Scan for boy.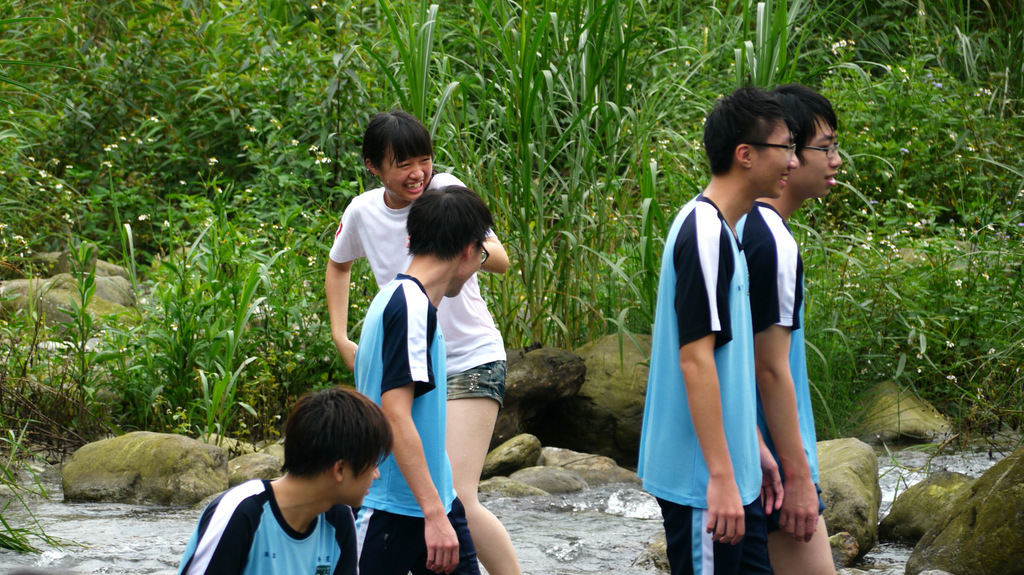
Scan result: 353/185/493/574.
